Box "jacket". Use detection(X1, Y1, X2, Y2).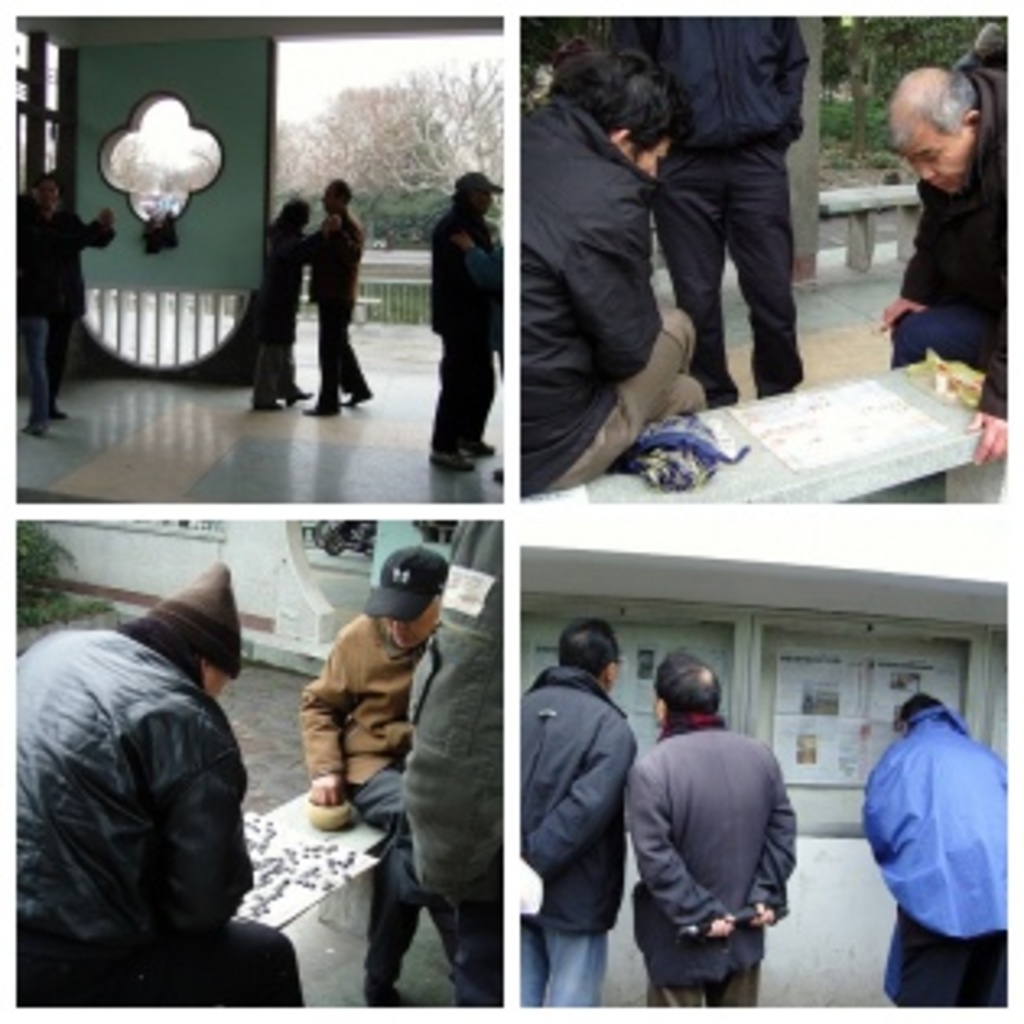
detection(614, 0, 803, 156).
